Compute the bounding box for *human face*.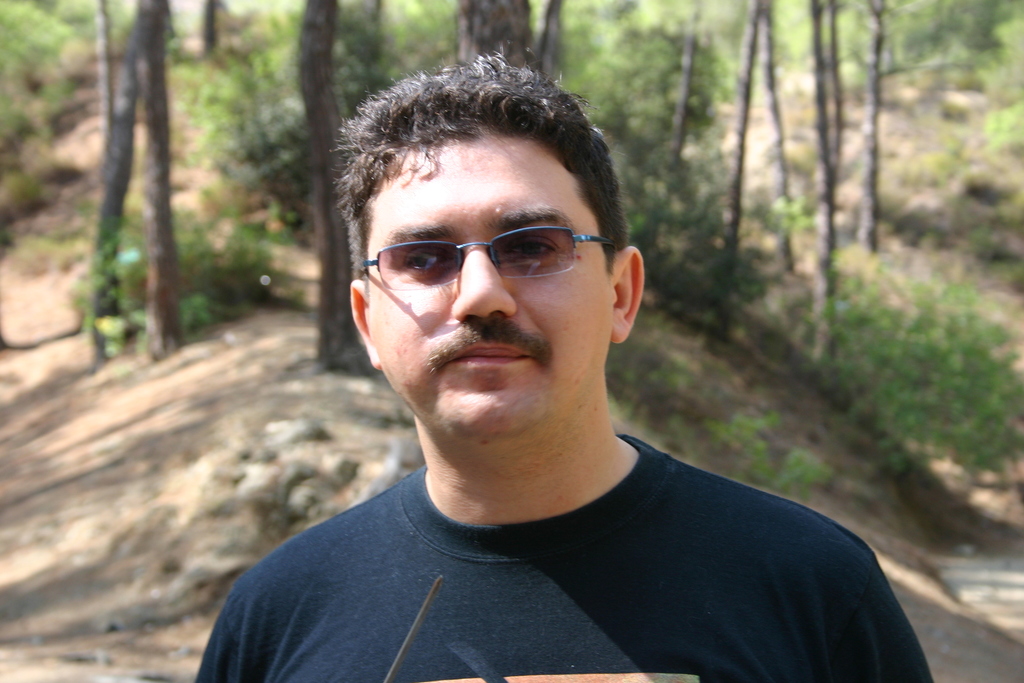
360:134:614:438.
